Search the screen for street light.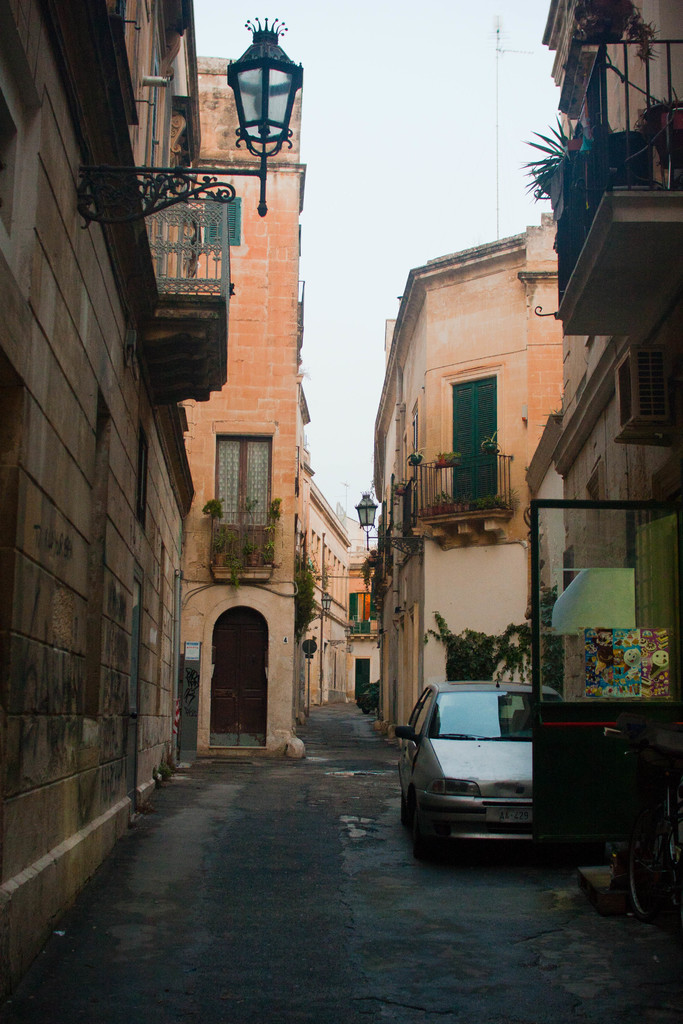
Found at 197:26:308:188.
